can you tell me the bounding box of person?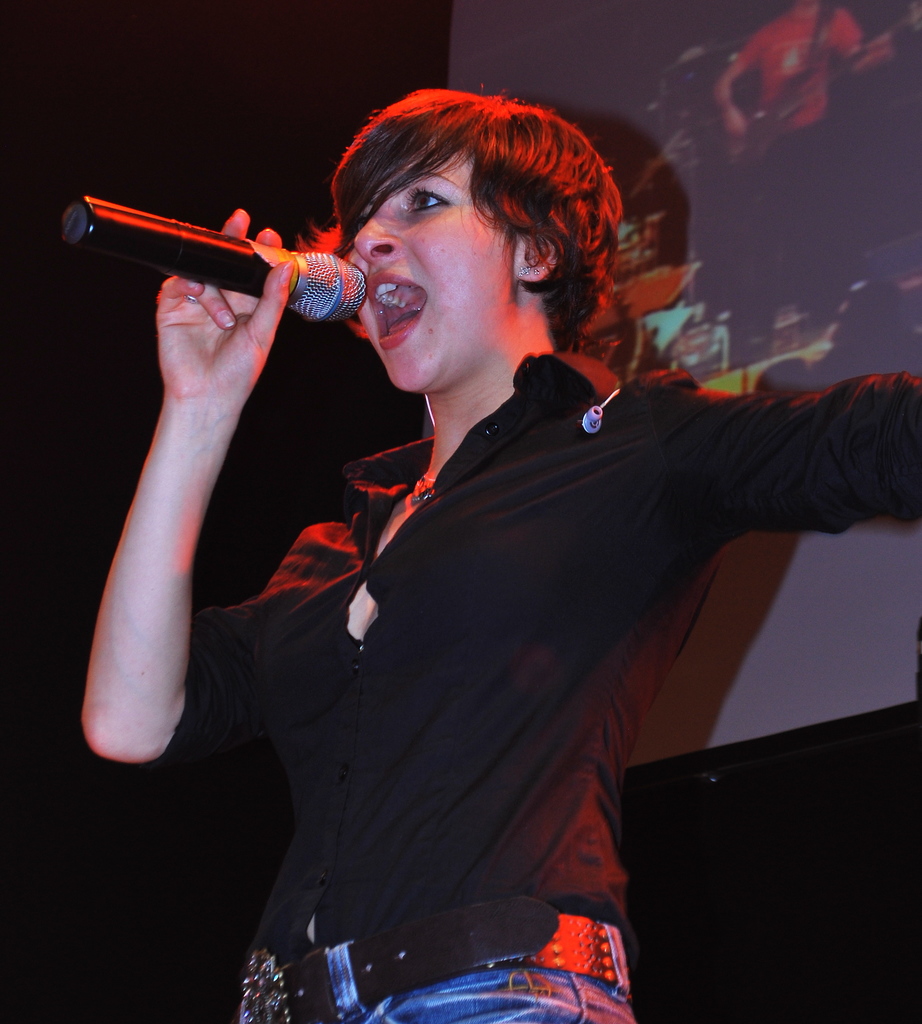
101,88,834,1009.
